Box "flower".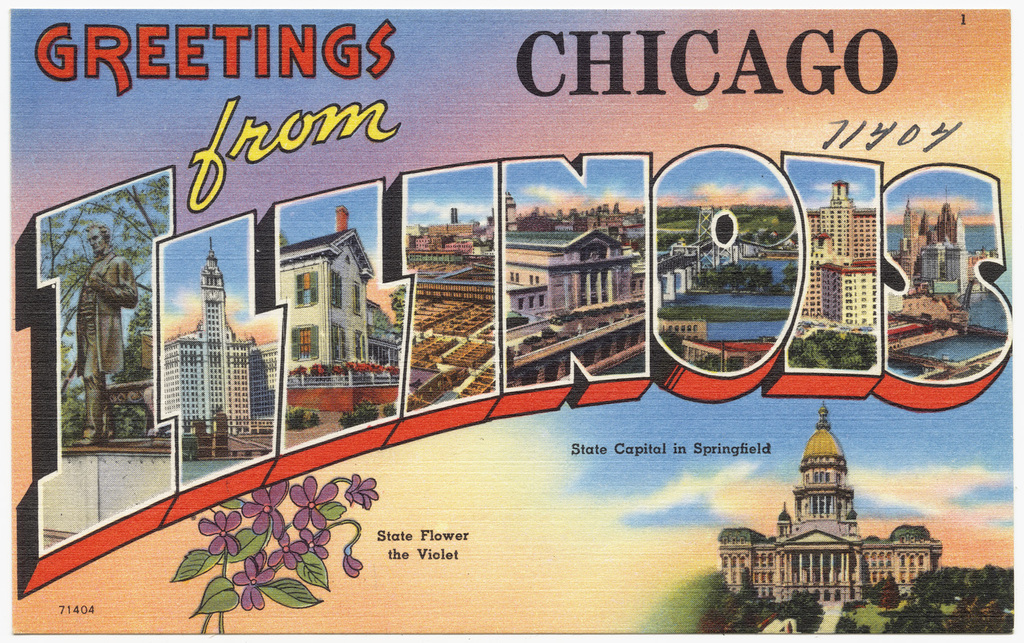
(296, 478, 339, 528).
